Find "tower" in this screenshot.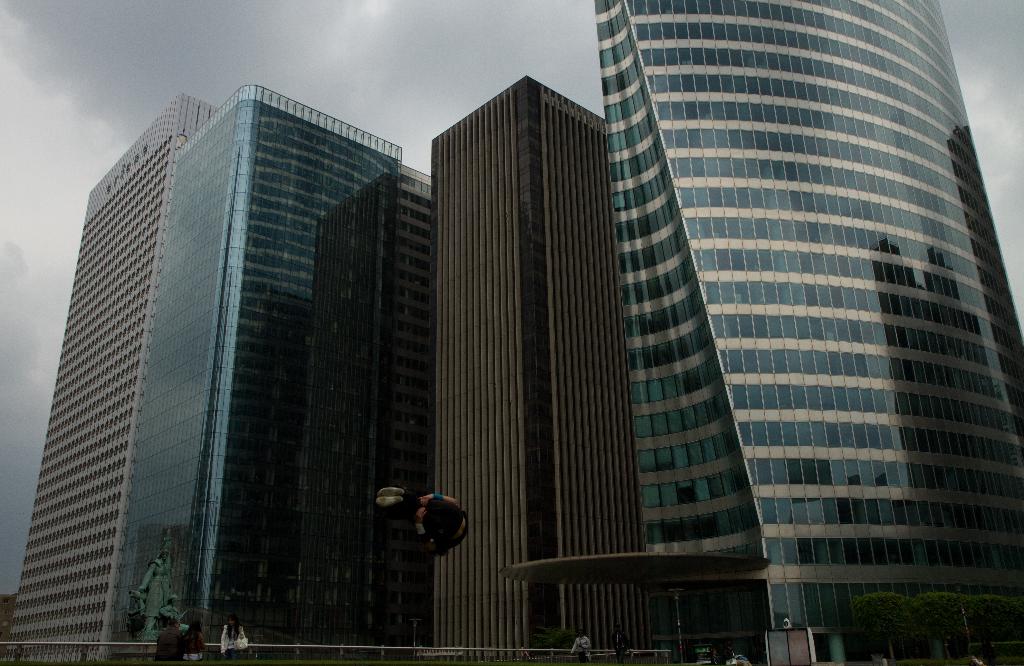
The bounding box for "tower" is pyautogui.locateOnScreen(113, 78, 405, 665).
